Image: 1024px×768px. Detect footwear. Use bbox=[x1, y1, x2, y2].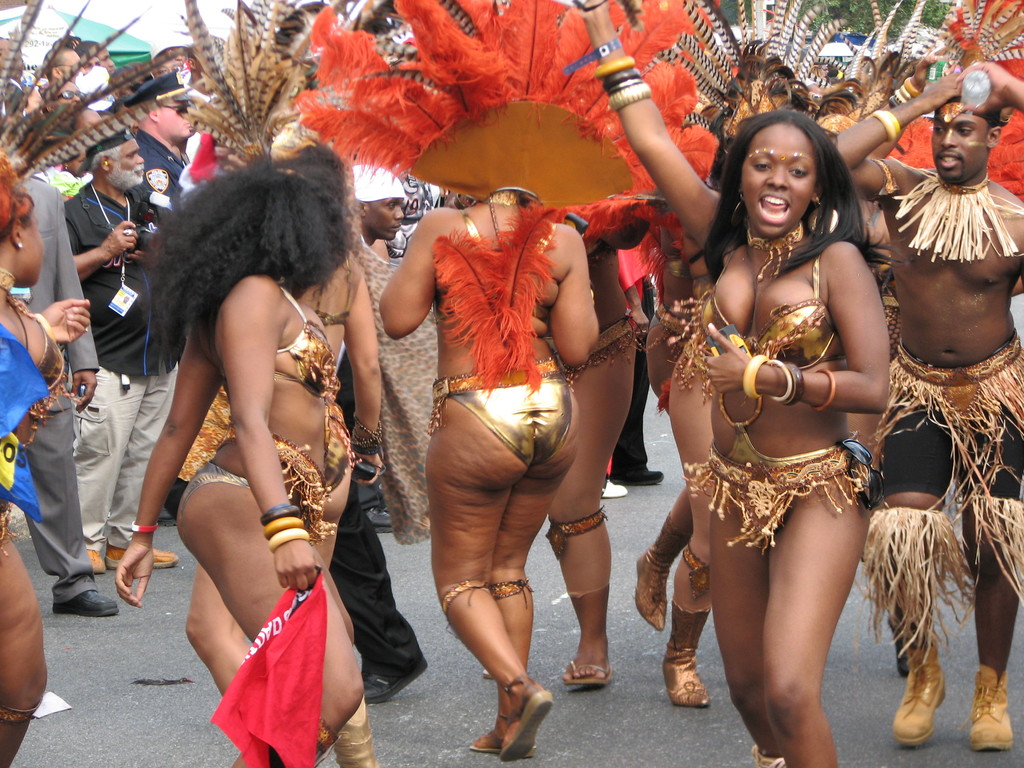
bbox=[602, 477, 627, 498].
